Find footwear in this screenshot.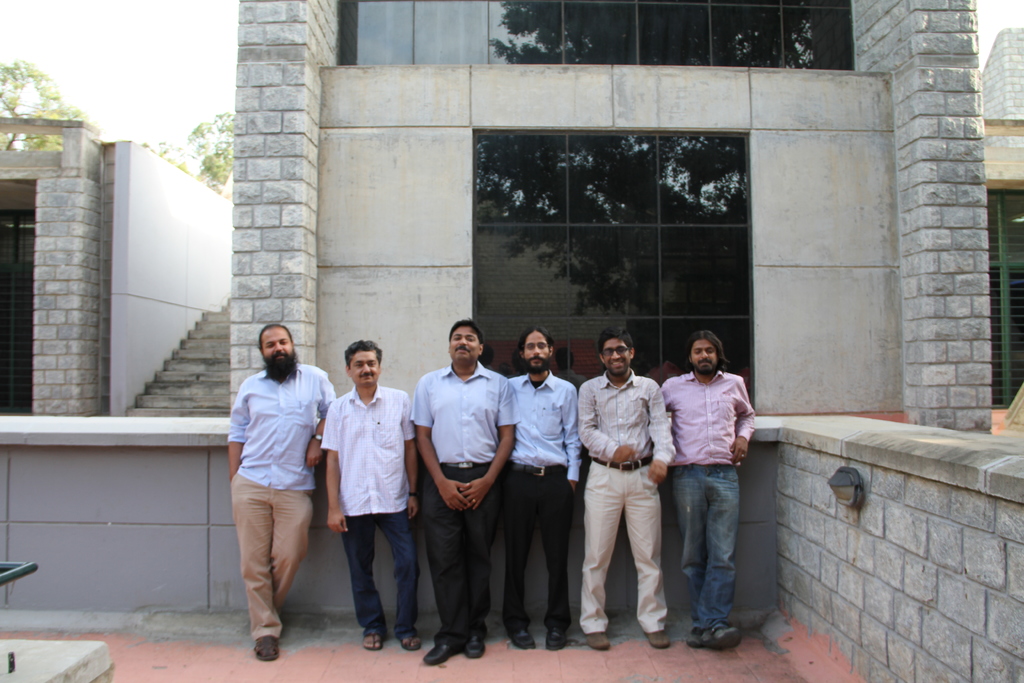
The bounding box for footwear is (left=509, top=625, right=537, bottom=650).
